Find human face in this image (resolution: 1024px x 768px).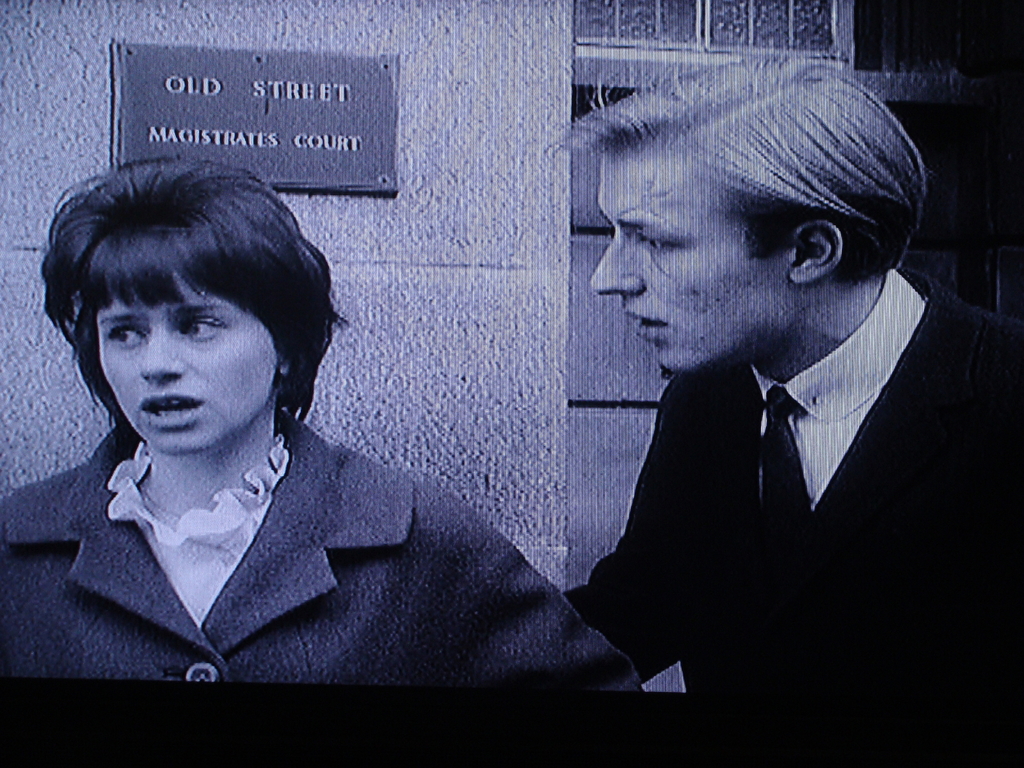
x1=589 y1=142 x2=794 y2=379.
